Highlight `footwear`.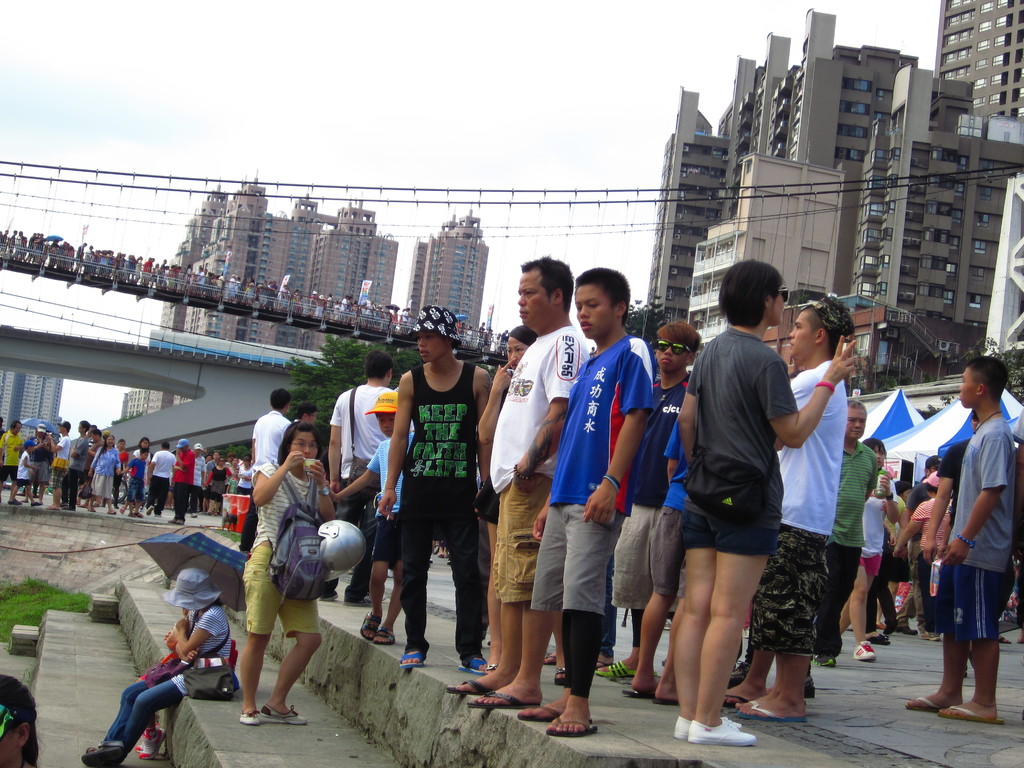
Highlighted region: rect(380, 630, 393, 644).
